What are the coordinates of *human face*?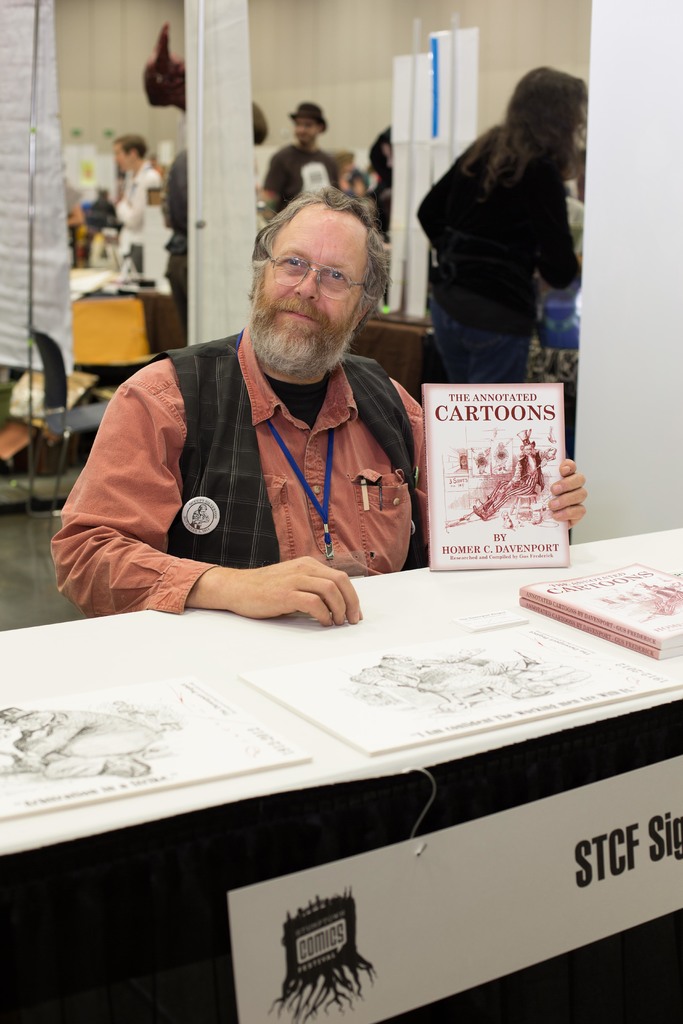
<region>293, 116, 320, 145</region>.
